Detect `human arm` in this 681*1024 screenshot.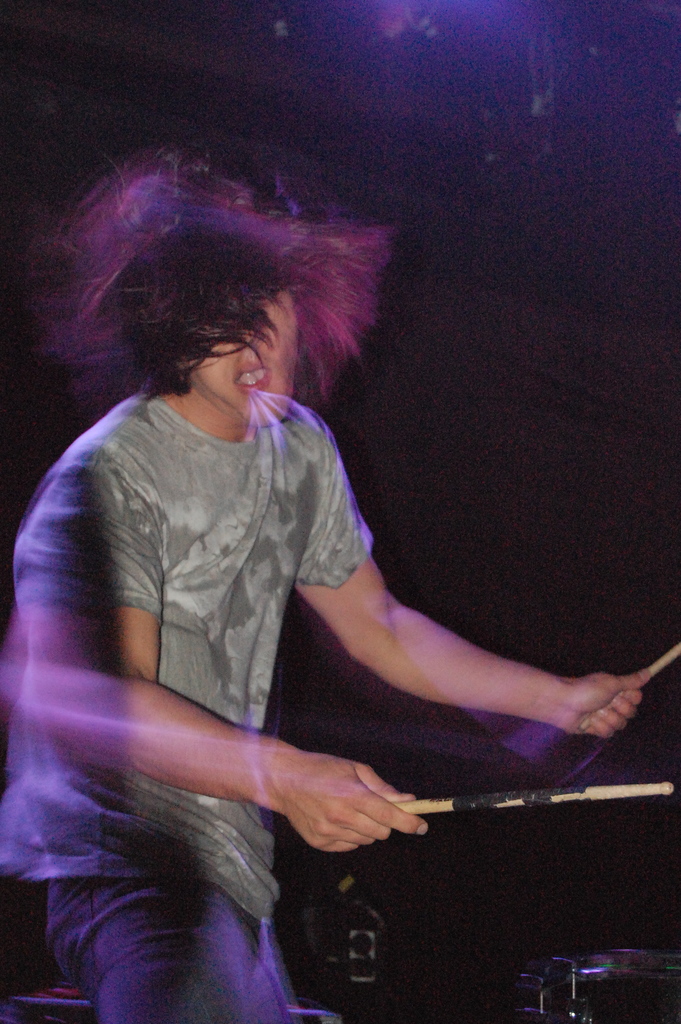
Detection: left=249, top=488, right=647, bottom=781.
